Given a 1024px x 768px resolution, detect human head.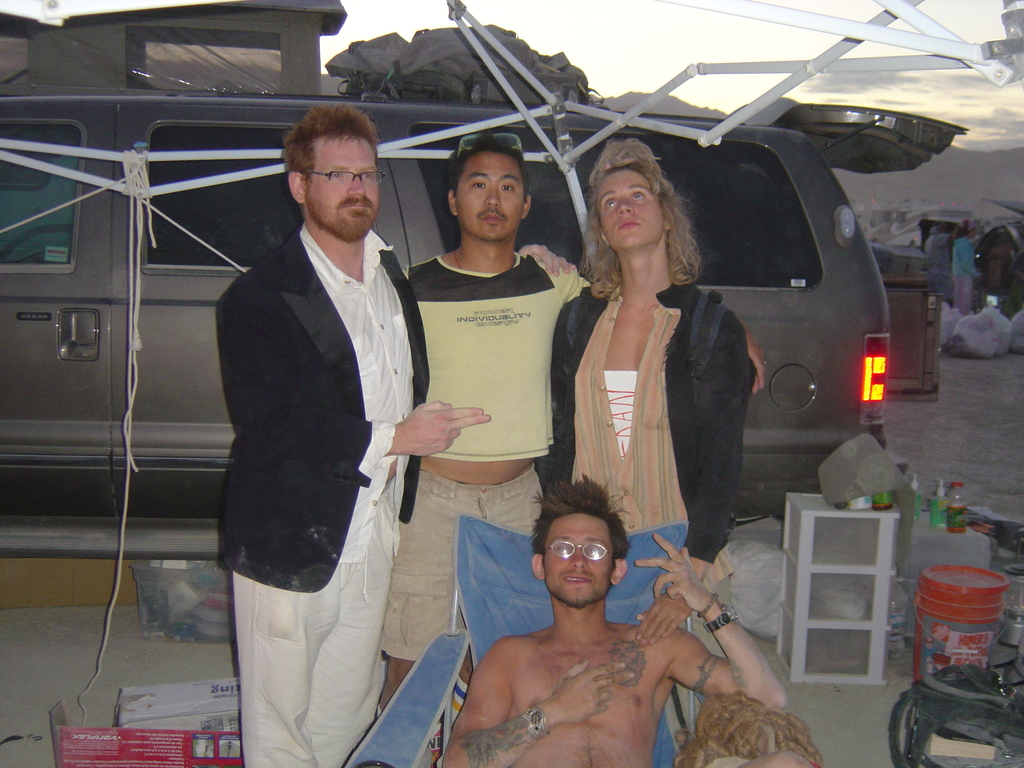
locate(448, 132, 534, 246).
